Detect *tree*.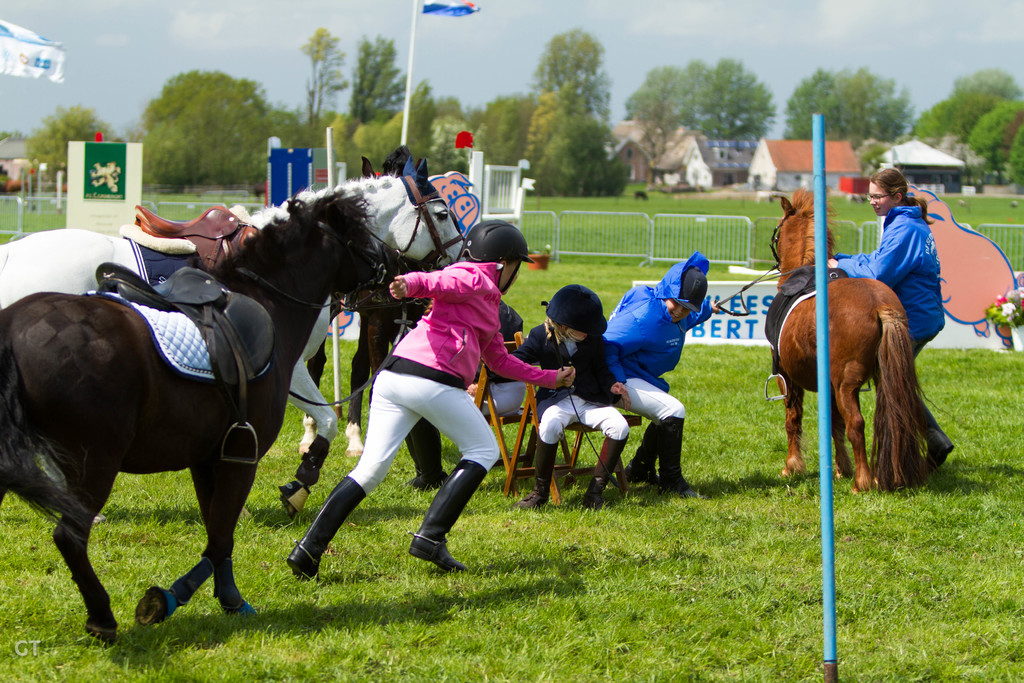
Detected at locate(408, 78, 438, 135).
